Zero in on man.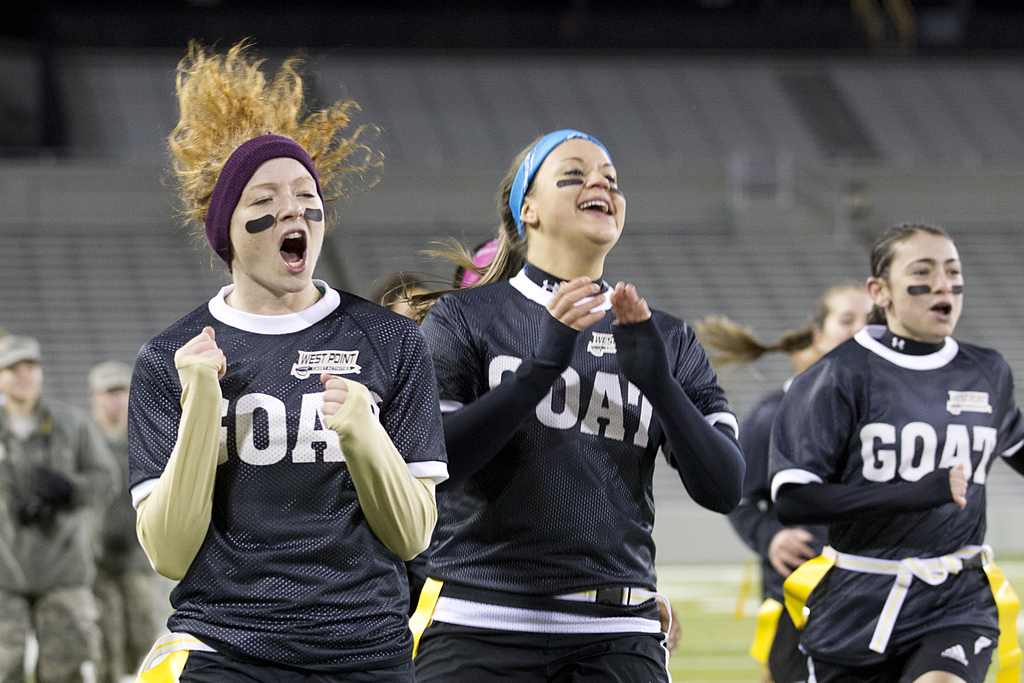
Zeroed in: locate(0, 329, 125, 682).
